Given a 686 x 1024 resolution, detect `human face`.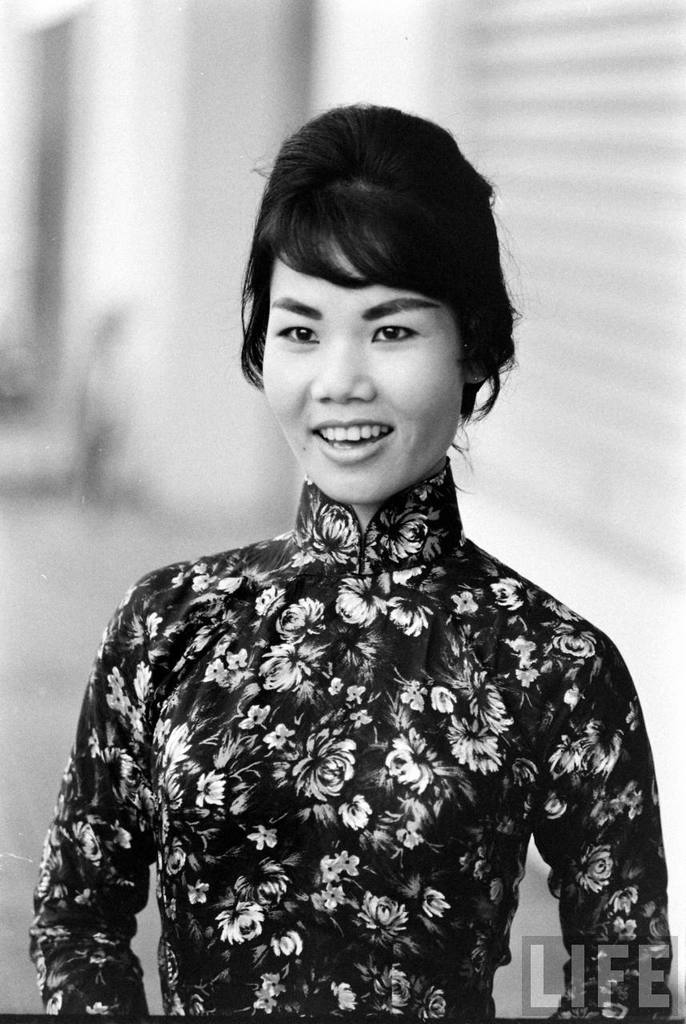
263:232:467:503.
